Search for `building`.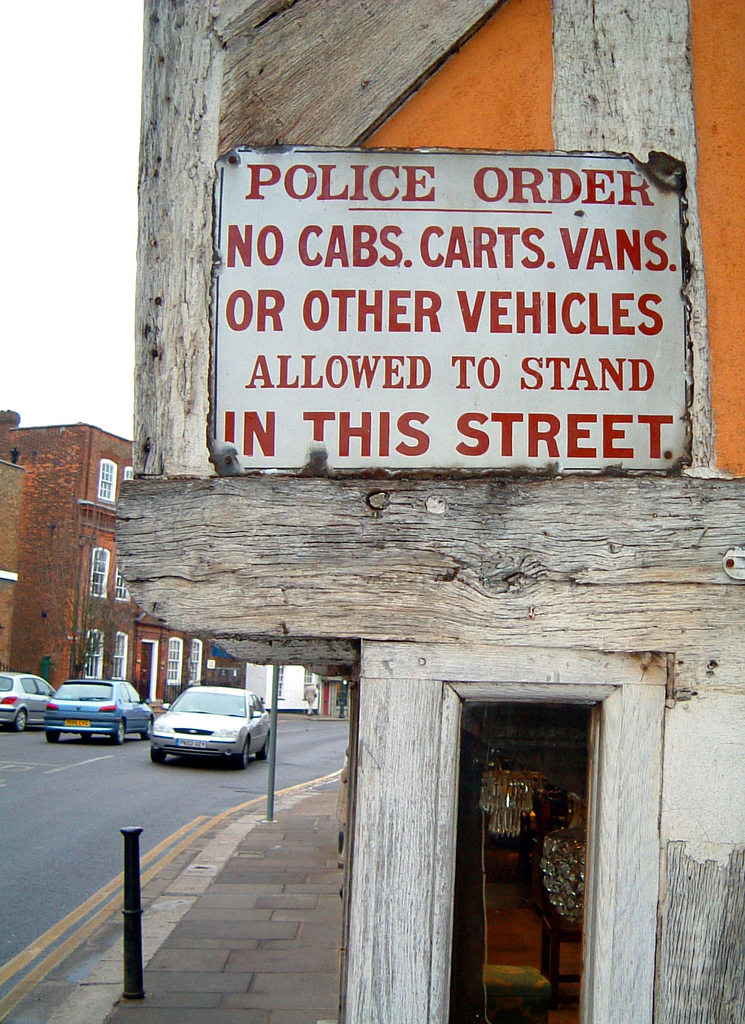
Found at 0 408 251 719.
